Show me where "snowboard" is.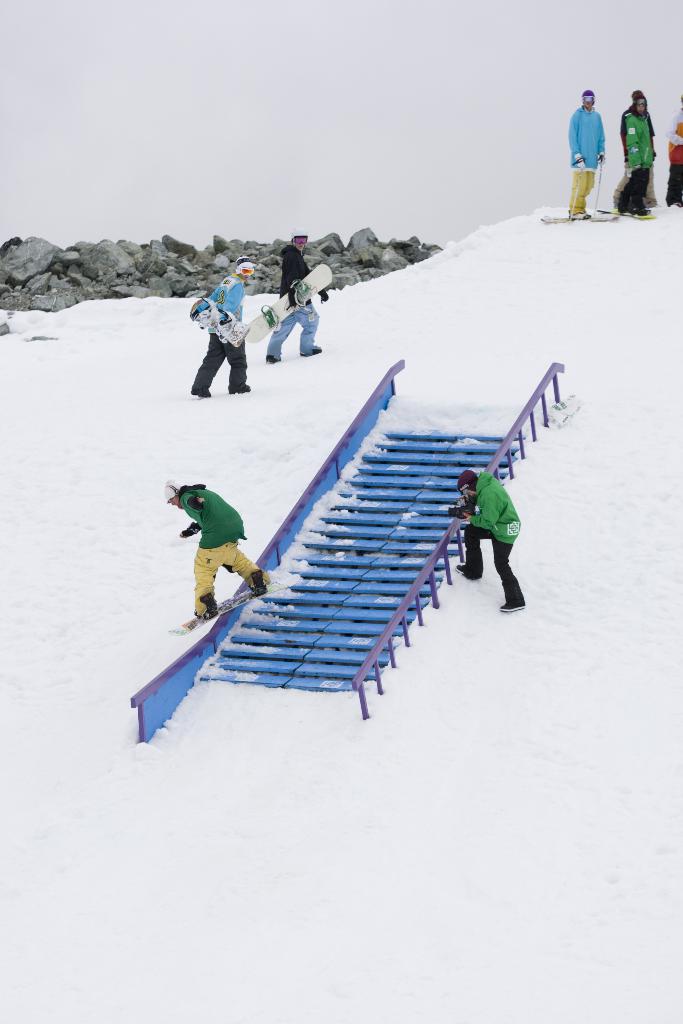
"snowboard" is at crop(192, 298, 248, 349).
